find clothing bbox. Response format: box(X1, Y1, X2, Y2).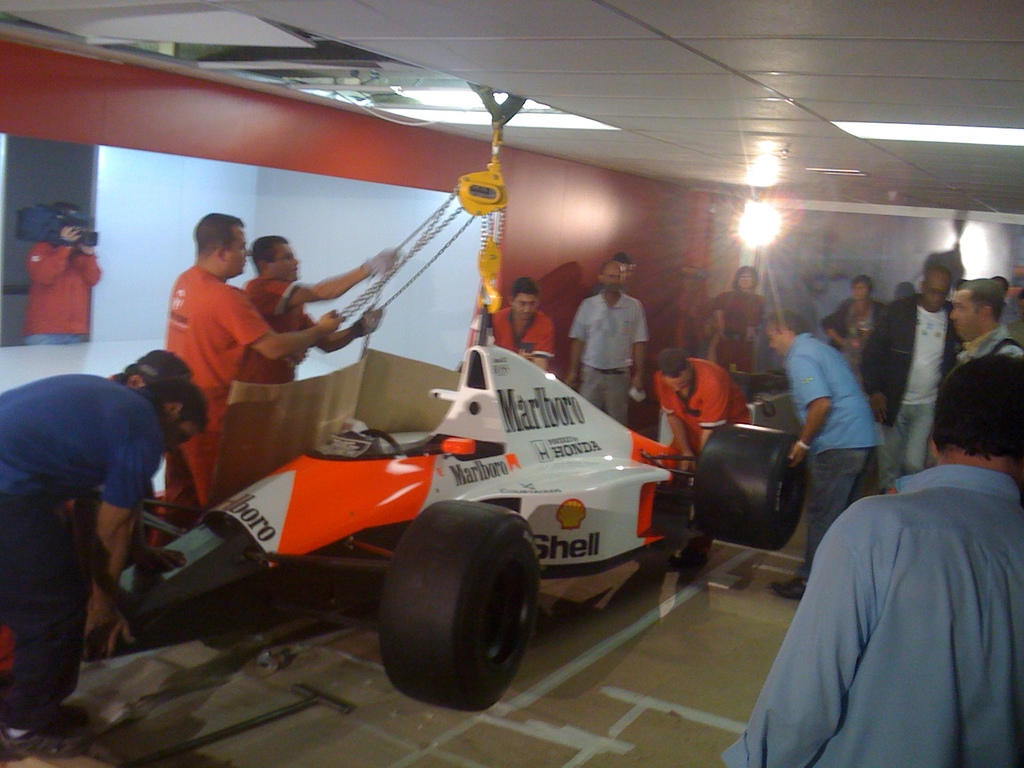
box(26, 243, 102, 343).
